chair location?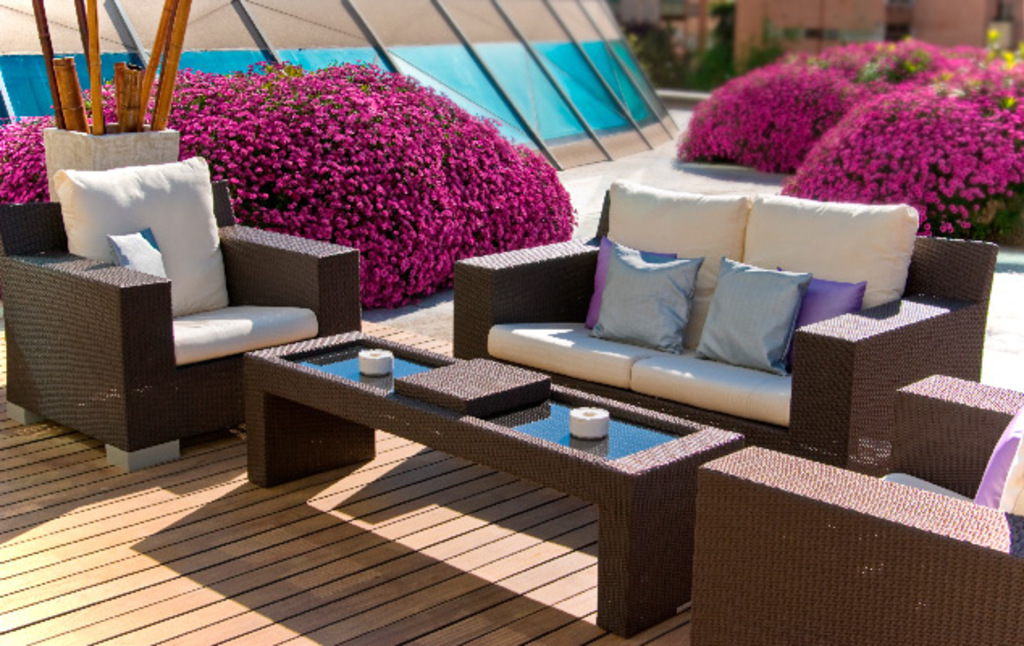
[695,373,1022,644]
